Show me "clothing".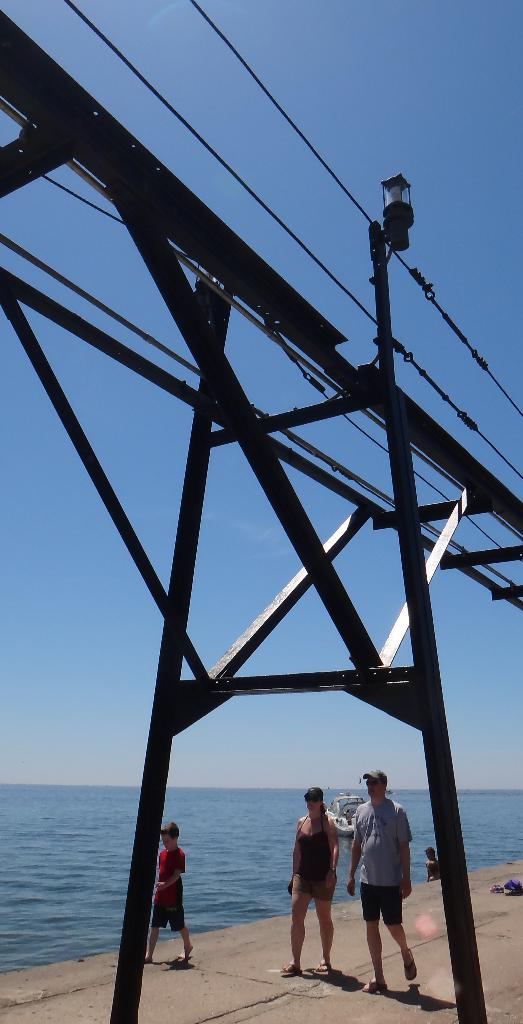
"clothing" is here: (153,837,192,929).
